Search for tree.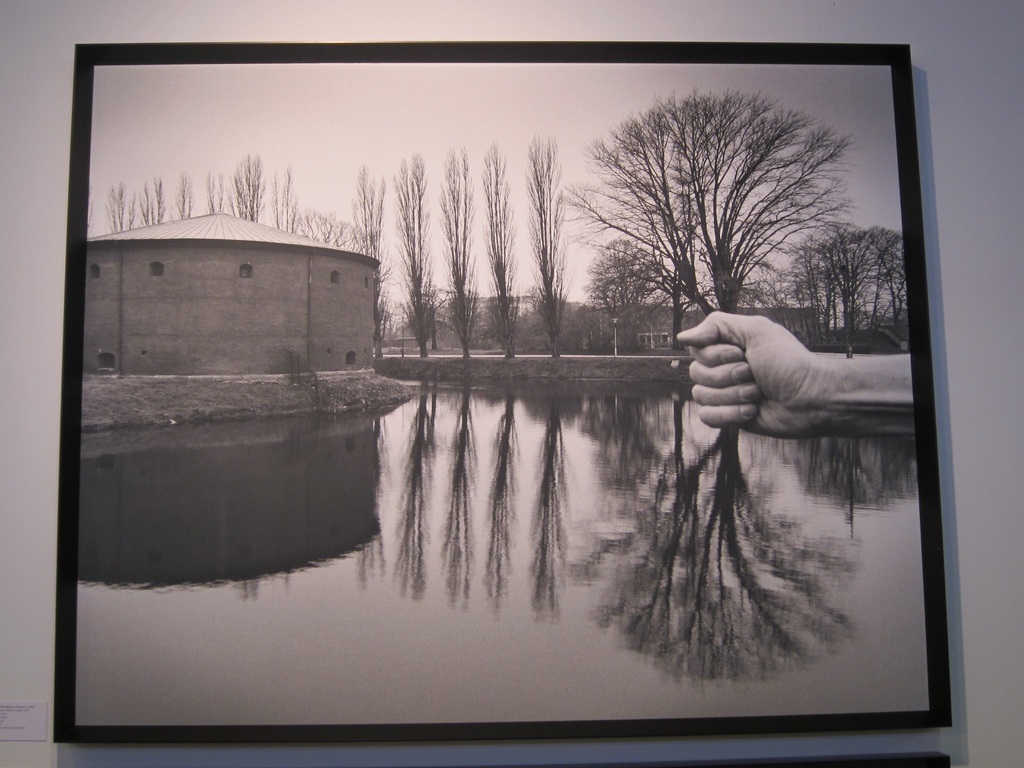
Found at [x1=427, y1=148, x2=485, y2=361].
